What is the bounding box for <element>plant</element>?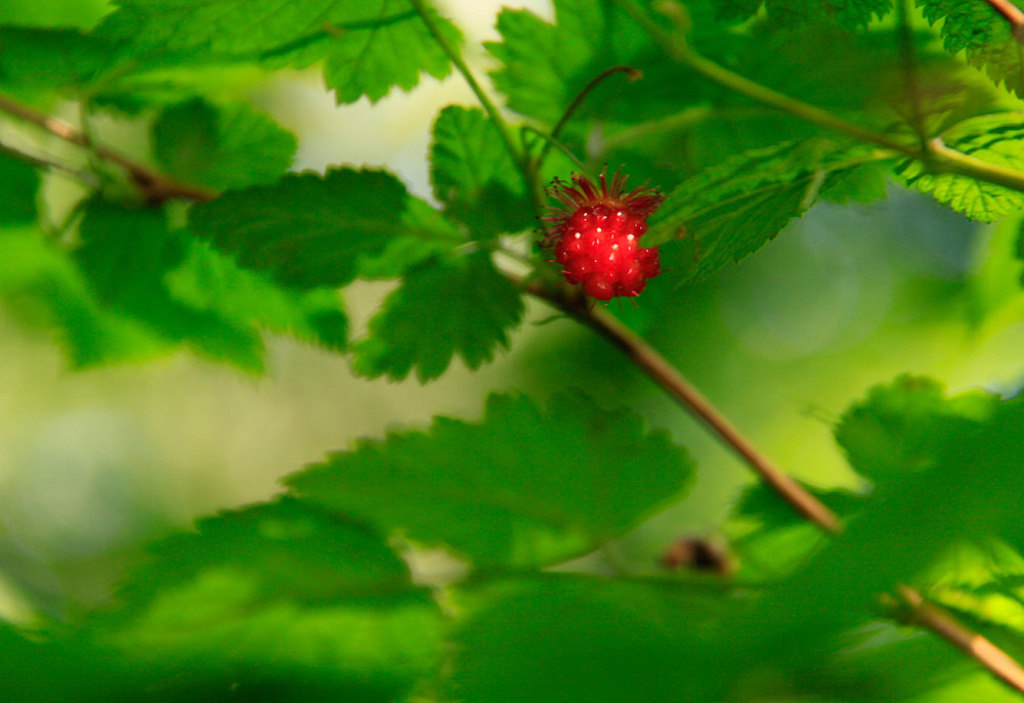
x1=31 y1=5 x2=979 y2=678.
